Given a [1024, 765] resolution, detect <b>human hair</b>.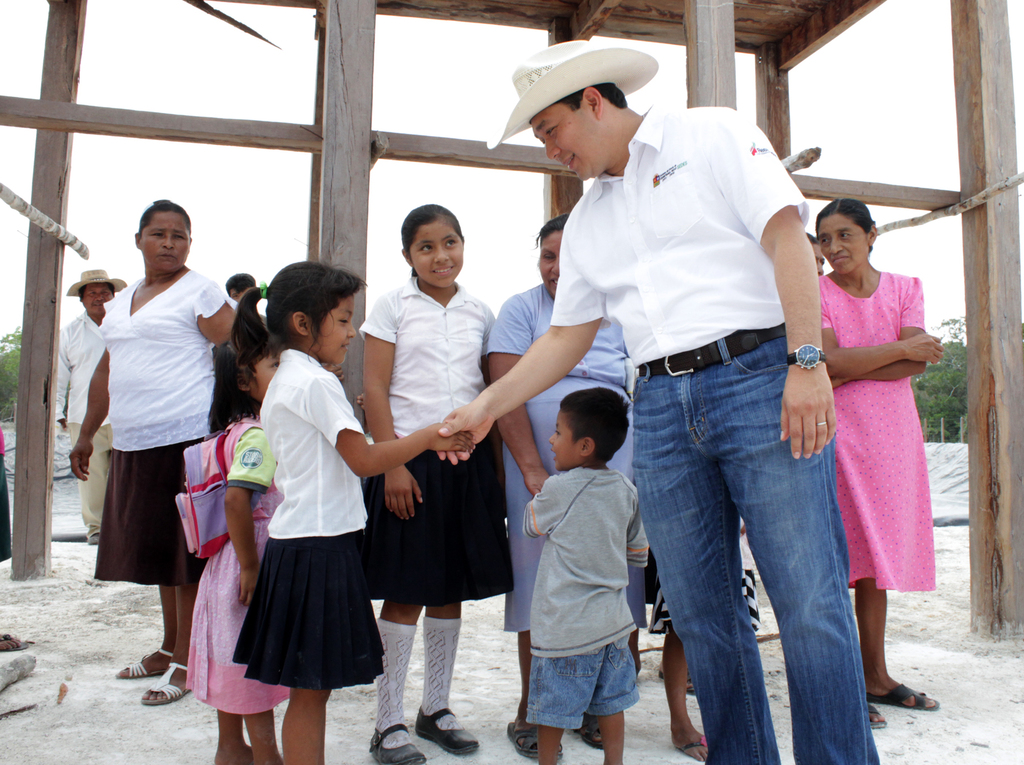
locate(204, 340, 261, 431).
